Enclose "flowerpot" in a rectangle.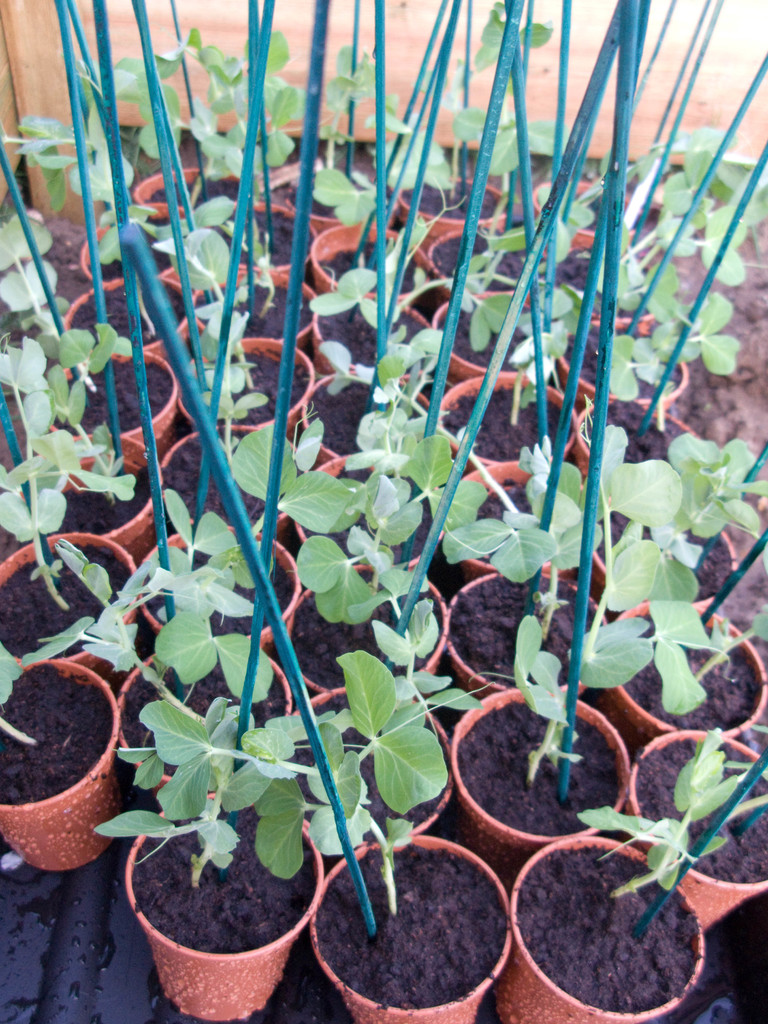
(209, 205, 326, 277).
